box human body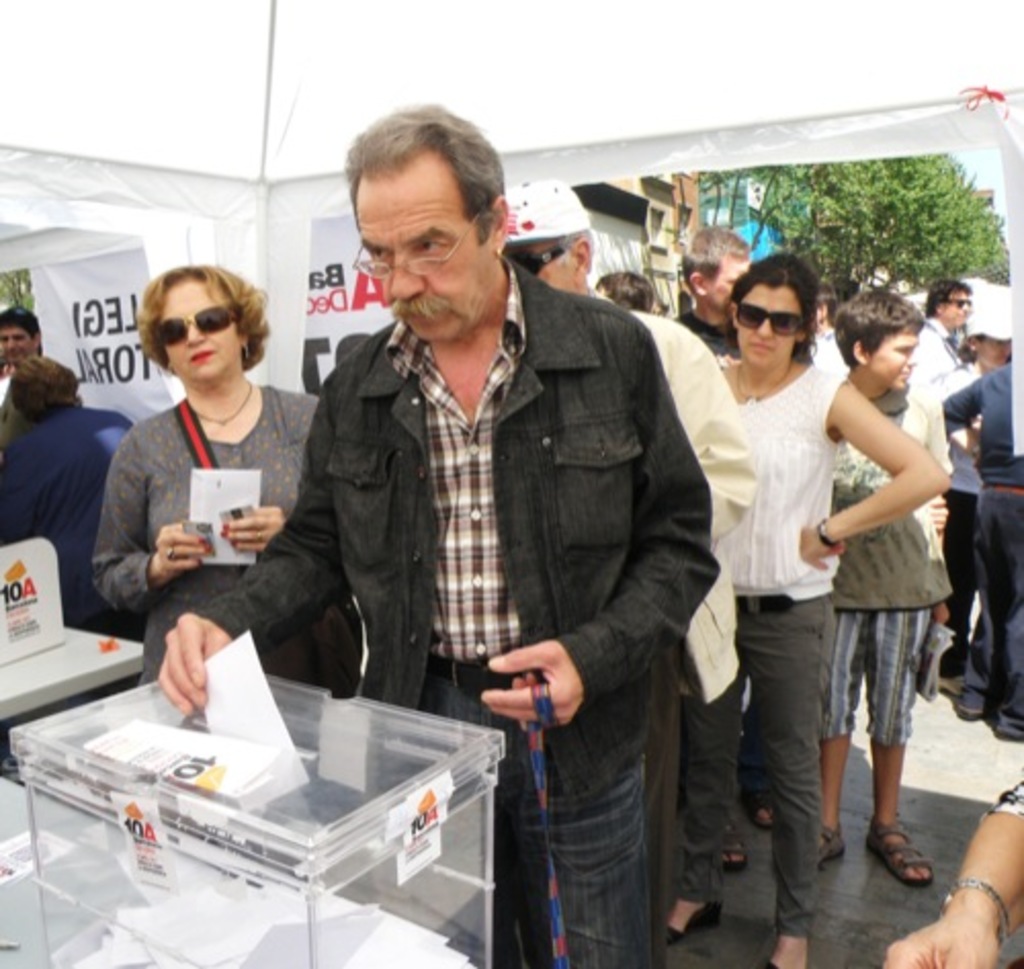
[952, 340, 1022, 750]
